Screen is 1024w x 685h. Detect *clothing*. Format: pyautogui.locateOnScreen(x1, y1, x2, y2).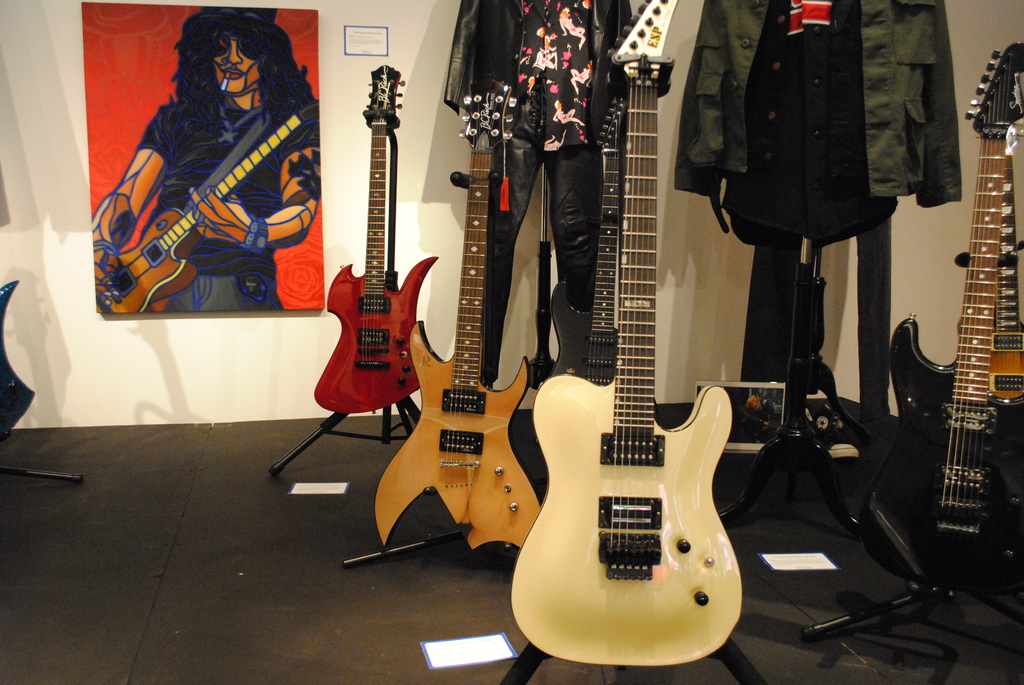
pyautogui.locateOnScreen(88, 30, 328, 330).
